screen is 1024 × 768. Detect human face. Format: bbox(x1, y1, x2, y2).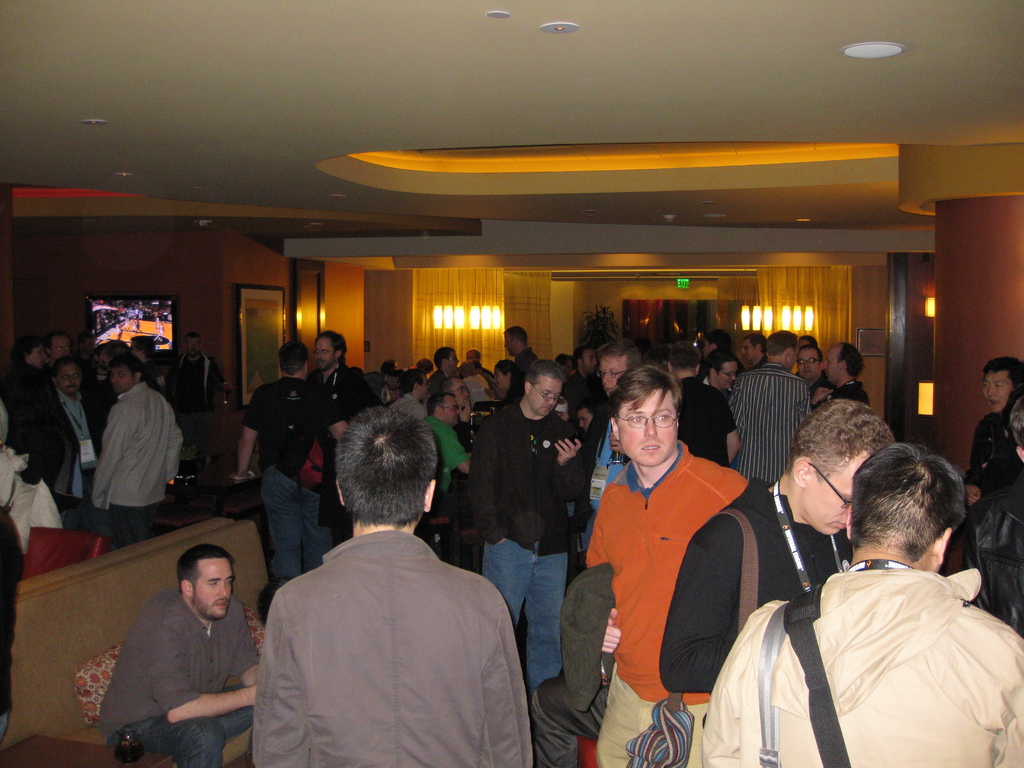
bbox(525, 378, 561, 419).
